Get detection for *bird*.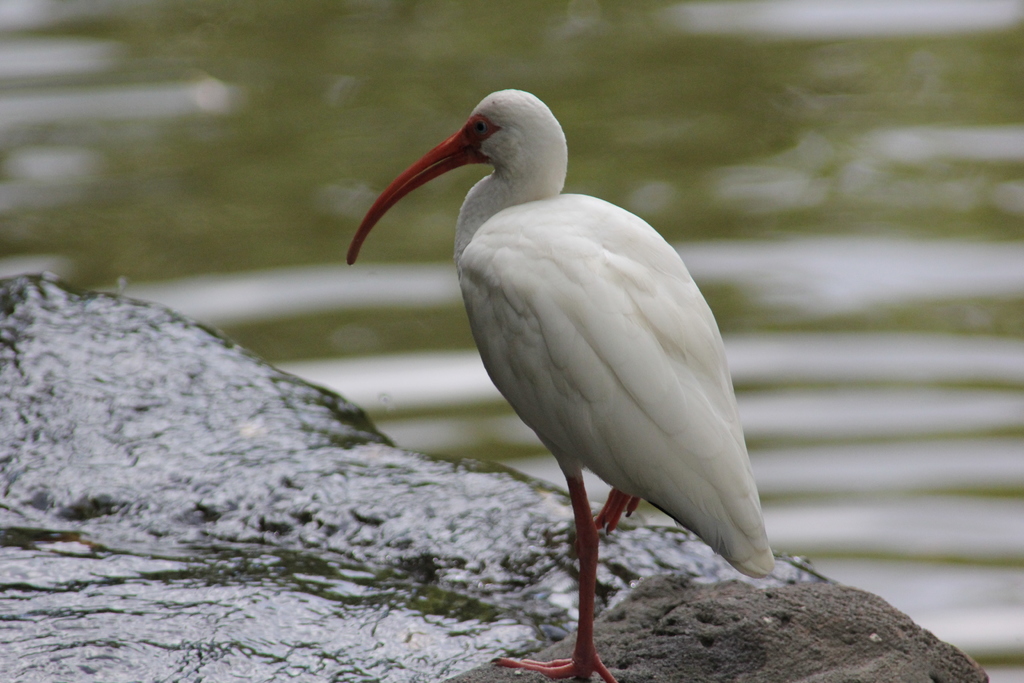
Detection: select_region(350, 90, 783, 653).
